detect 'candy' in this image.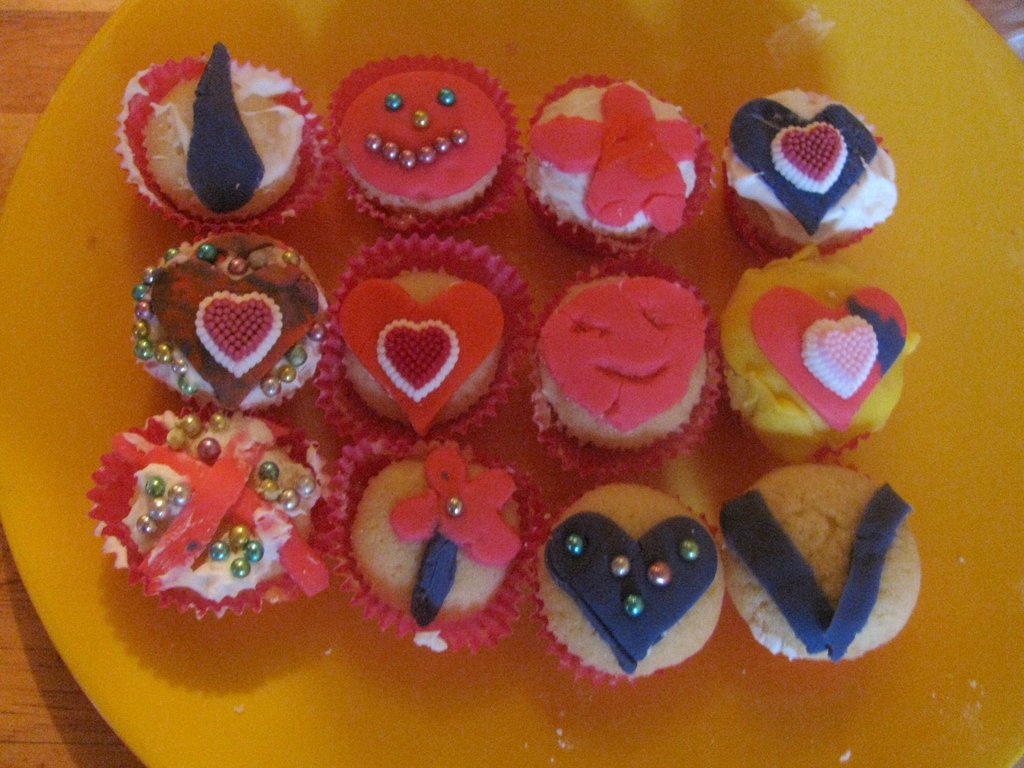
Detection: Rect(625, 593, 642, 616).
